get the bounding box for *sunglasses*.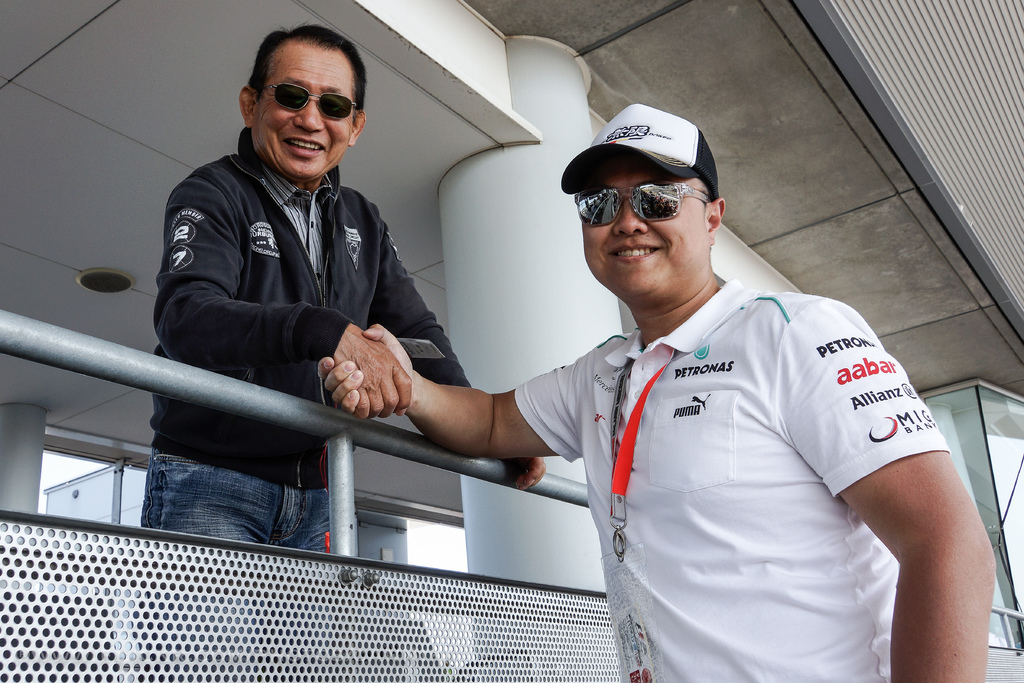
<bbox>575, 181, 710, 229</bbox>.
